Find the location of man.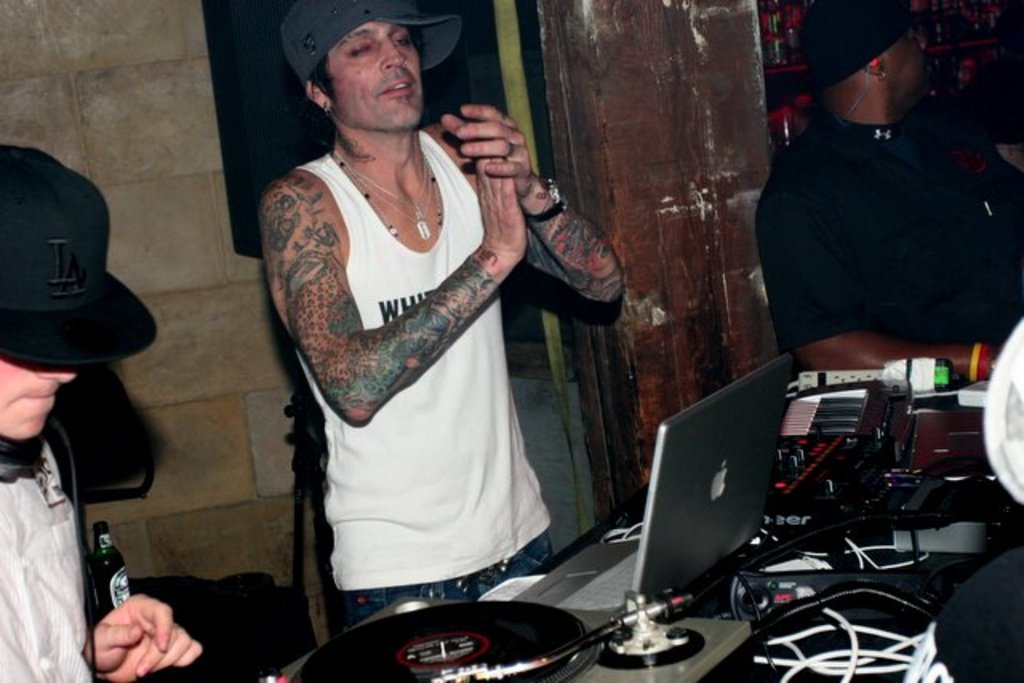
Location: bbox=(0, 139, 203, 681).
